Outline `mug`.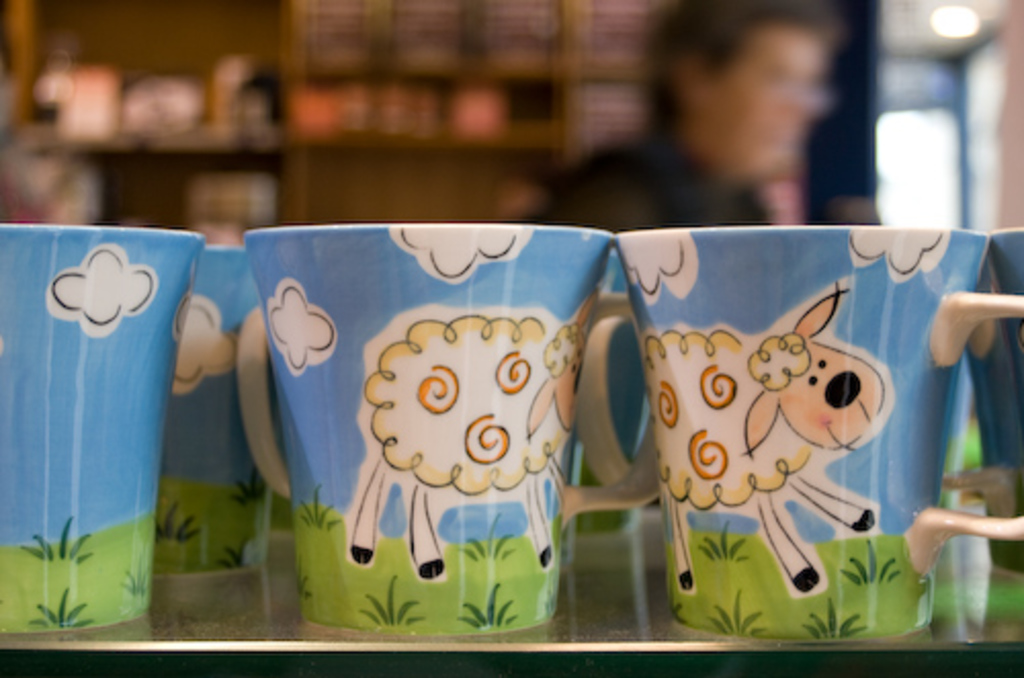
Outline: bbox=[242, 223, 662, 633].
